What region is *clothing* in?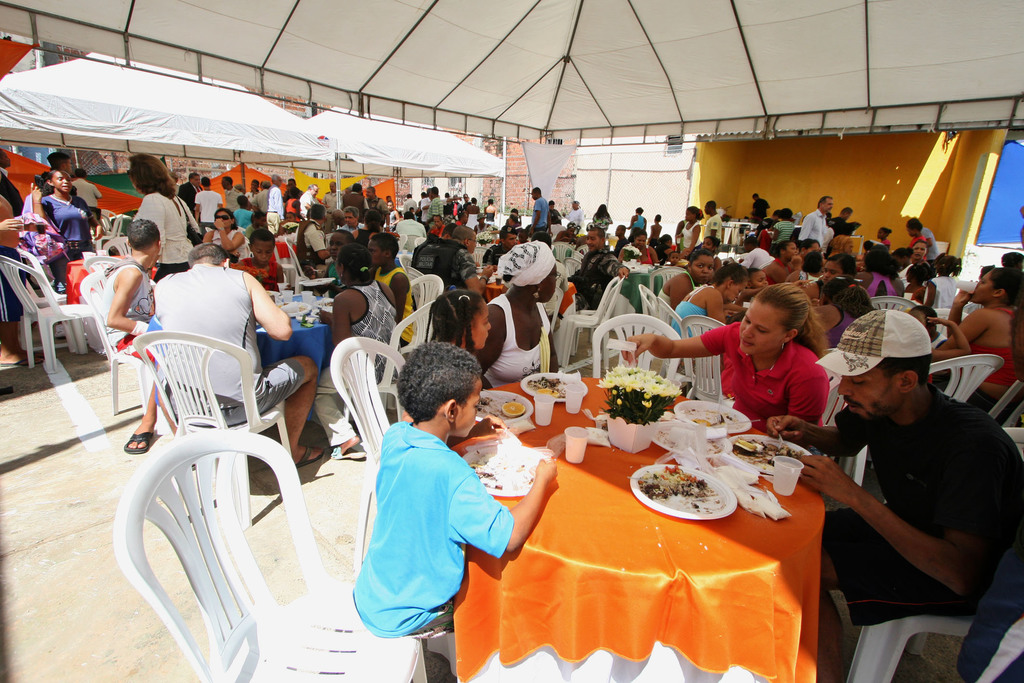
<box>320,189,345,230</box>.
